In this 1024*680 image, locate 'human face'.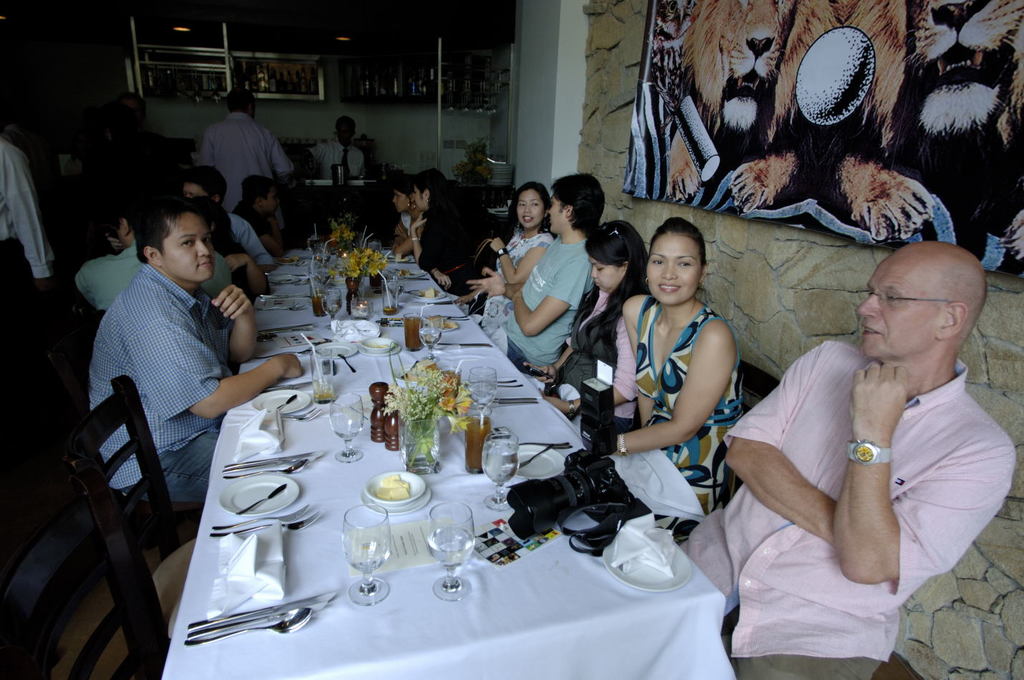
Bounding box: select_region(183, 186, 206, 200).
